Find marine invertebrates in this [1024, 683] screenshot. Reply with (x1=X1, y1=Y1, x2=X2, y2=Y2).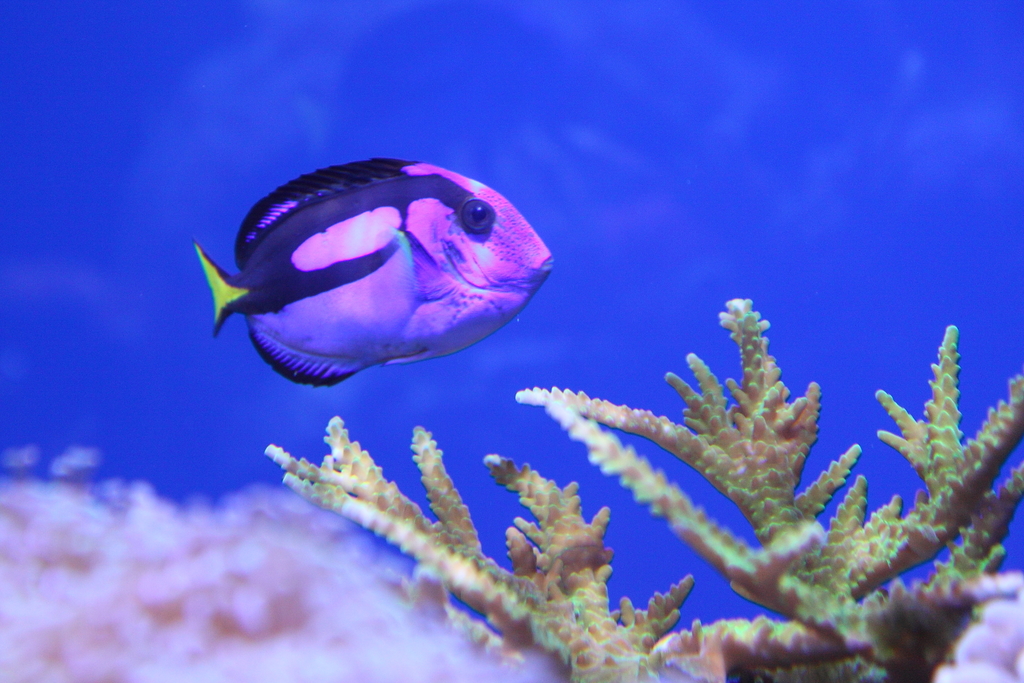
(x1=241, y1=404, x2=920, y2=682).
